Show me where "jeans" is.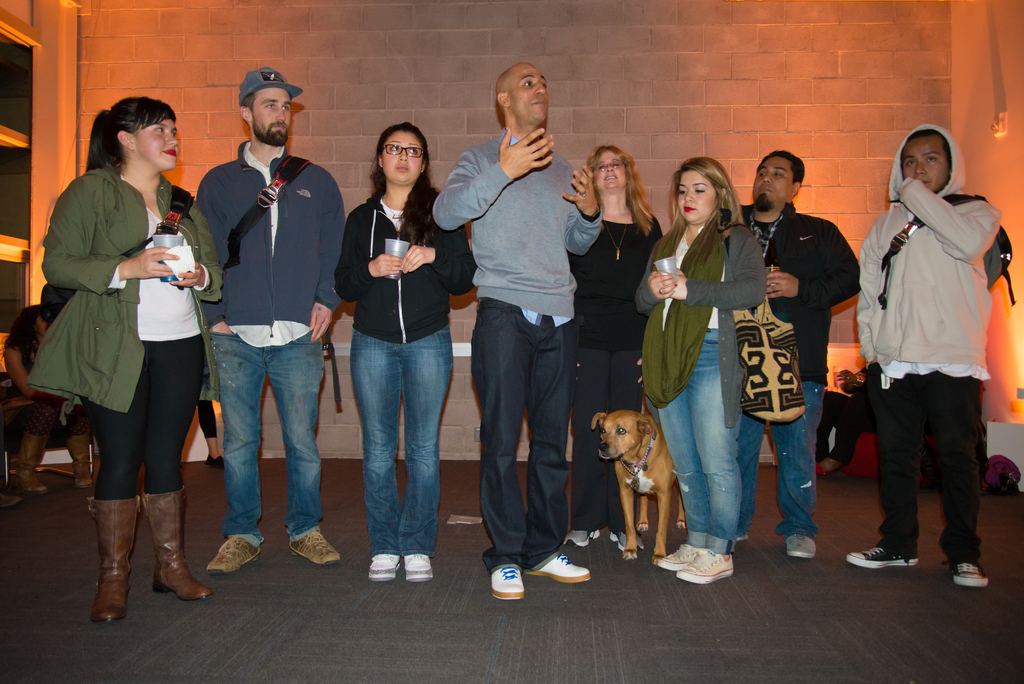
"jeans" is at box(356, 330, 451, 552).
